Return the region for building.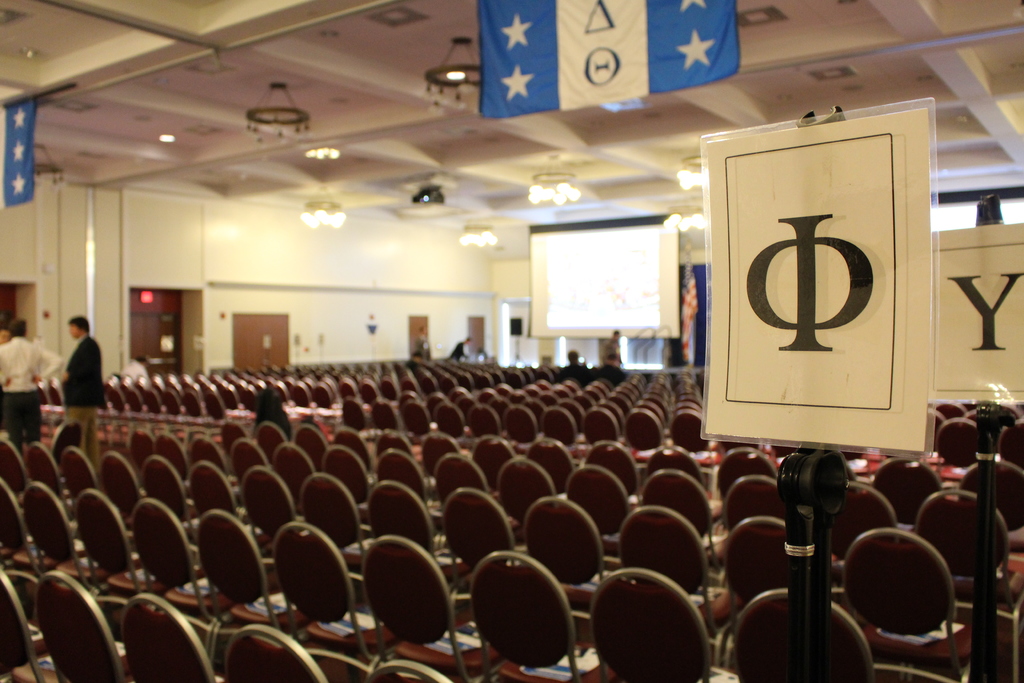
region(2, 0, 1023, 682).
